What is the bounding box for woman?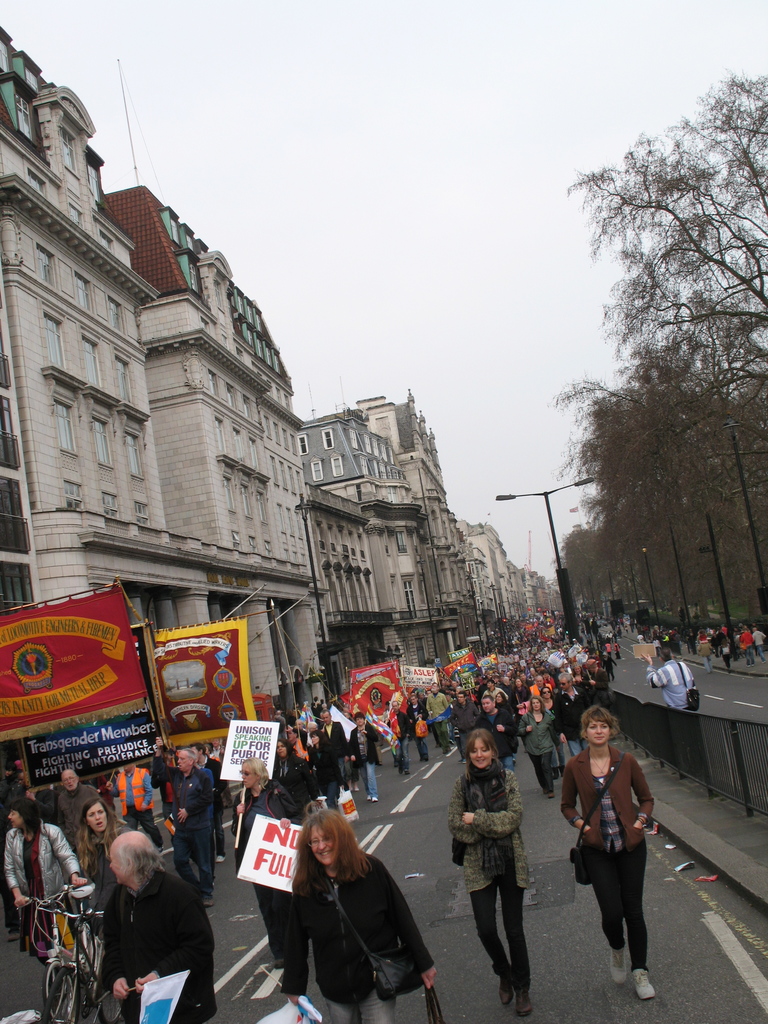
74/798/128/931.
